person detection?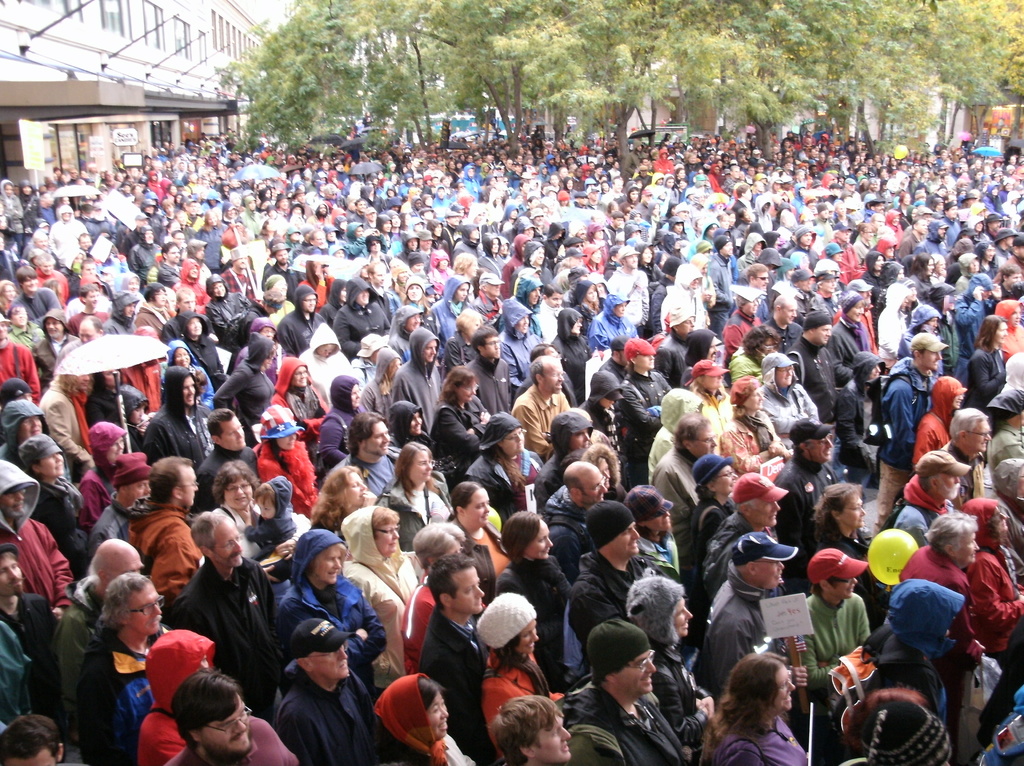
{"x1": 1000, "y1": 340, "x2": 1023, "y2": 389}
